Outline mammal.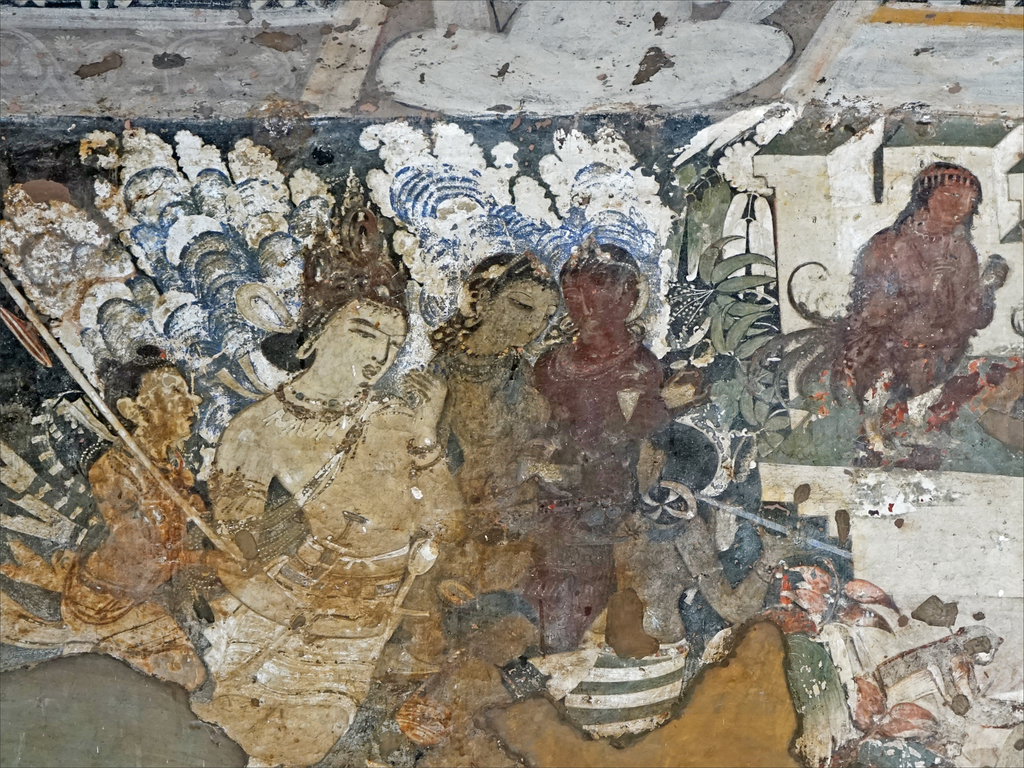
Outline: box=[771, 148, 1010, 497].
